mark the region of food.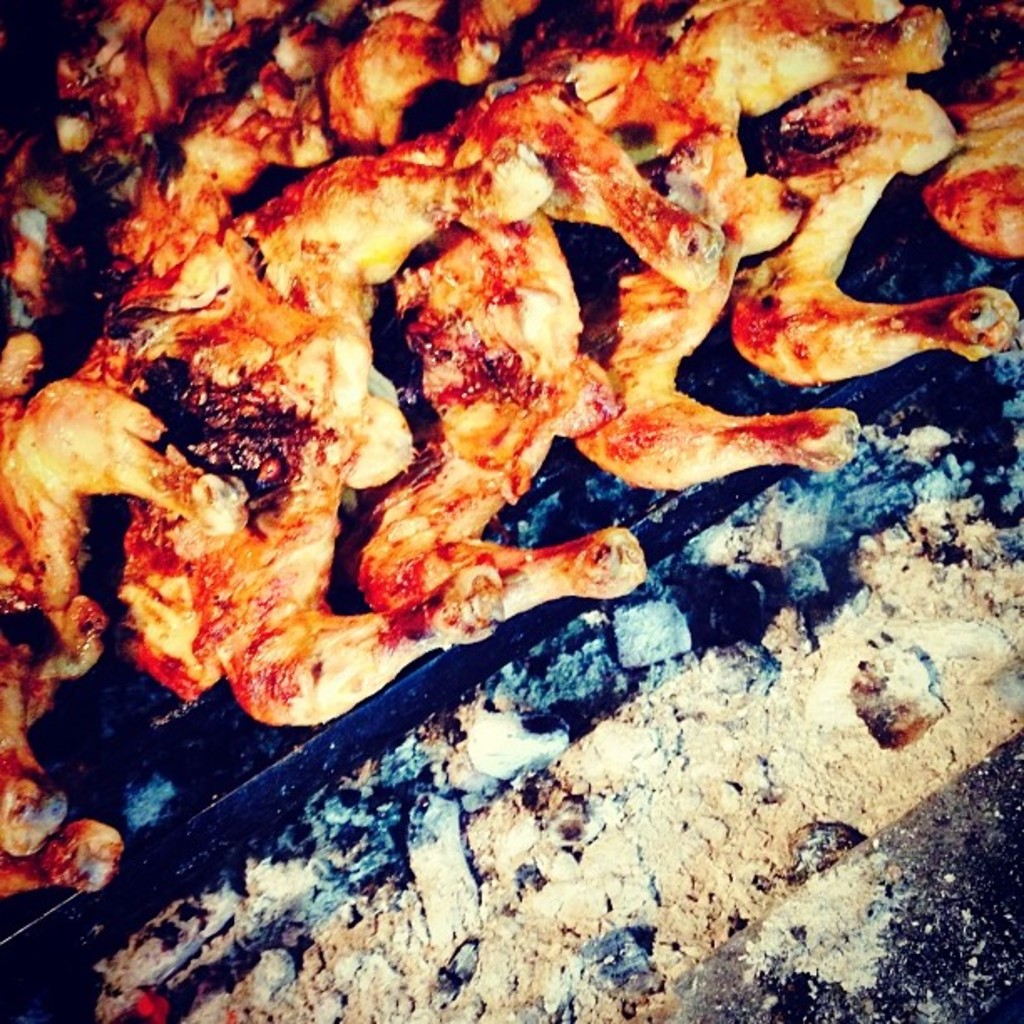
Region: 25 27 932 818.
